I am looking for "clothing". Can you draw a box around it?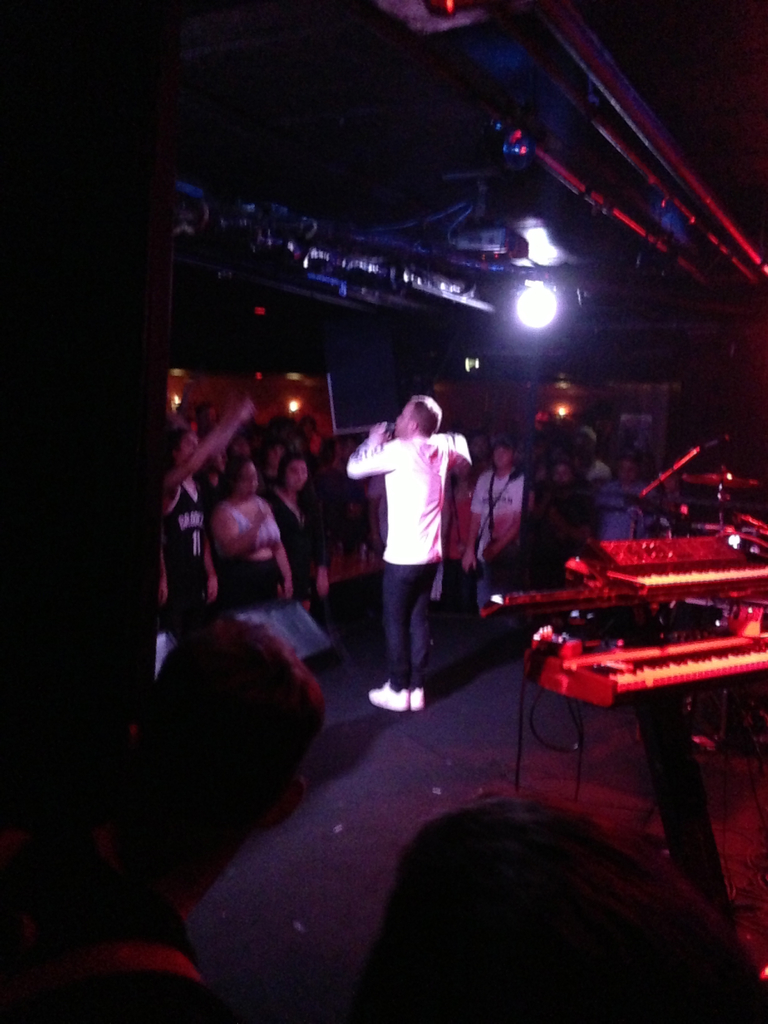
Sure, the bounding box is box=[586, 458, 605, 482].
